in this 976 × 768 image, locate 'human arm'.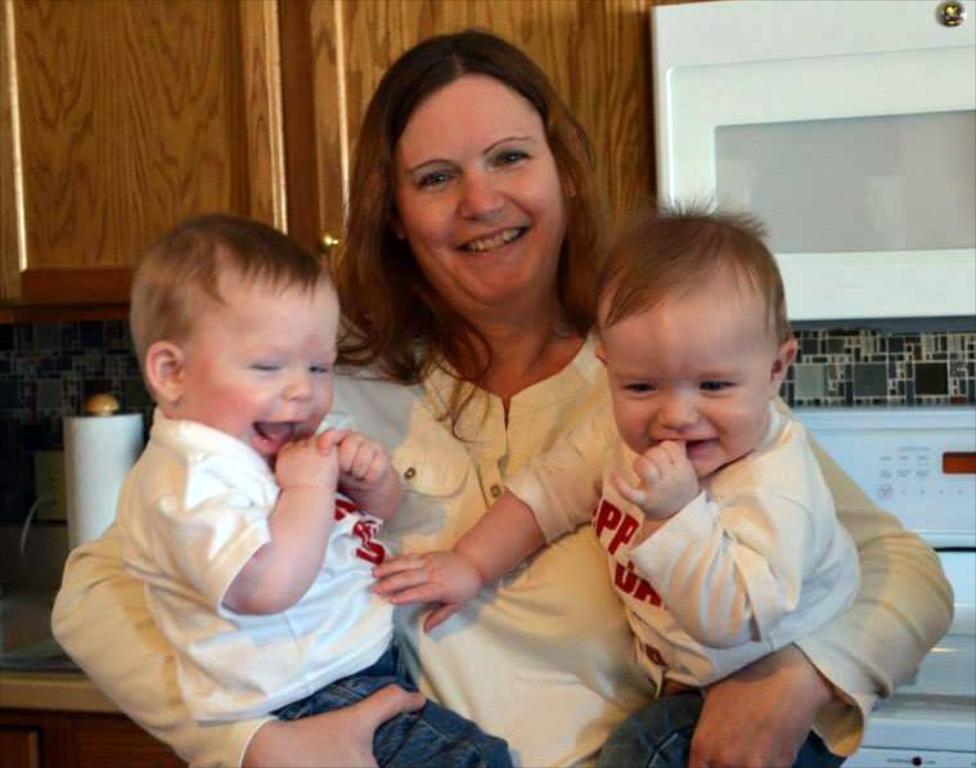
Bounding box: 314,419,411,527.
